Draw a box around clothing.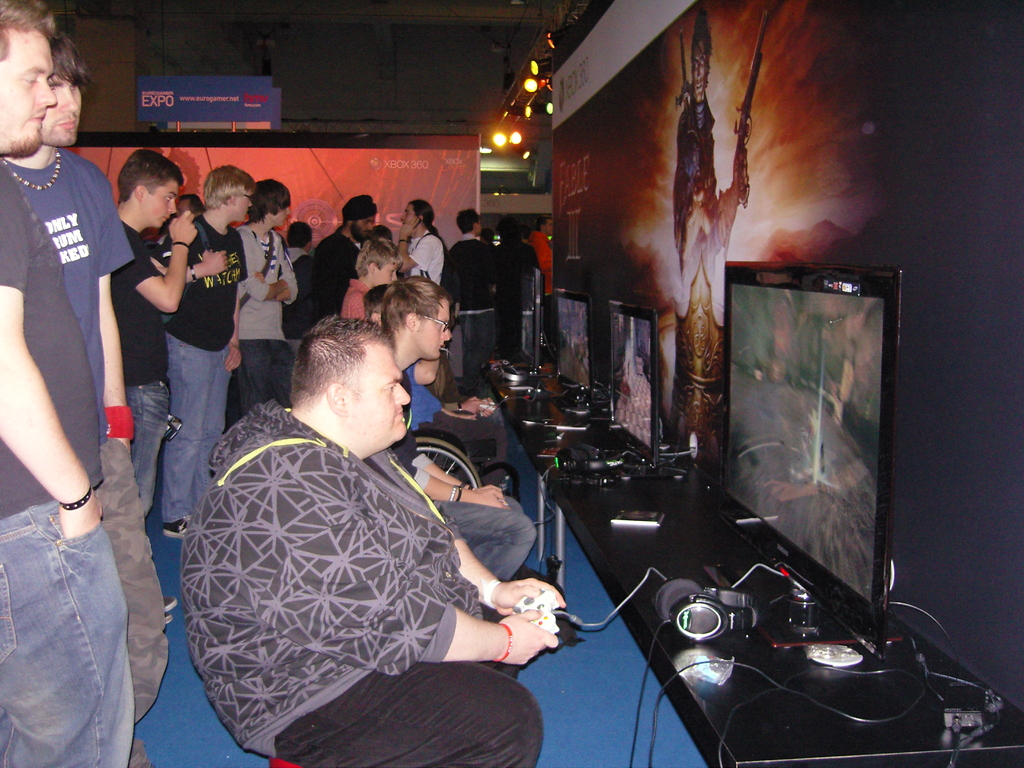
box(396, 364, 500, 490).
